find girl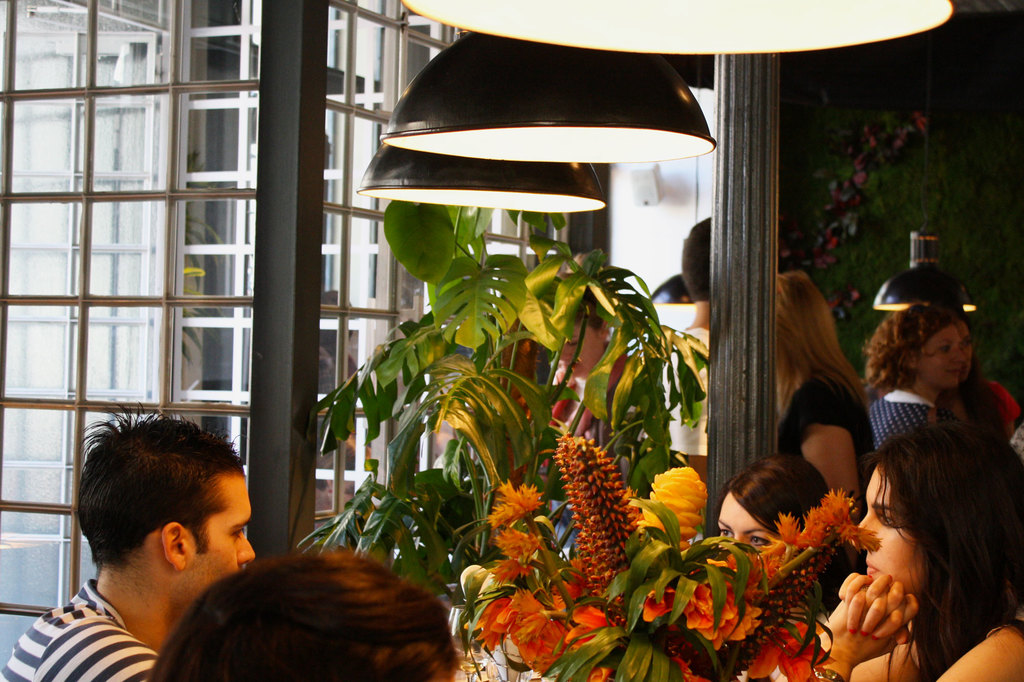
<box>860,305,970,451</box>
